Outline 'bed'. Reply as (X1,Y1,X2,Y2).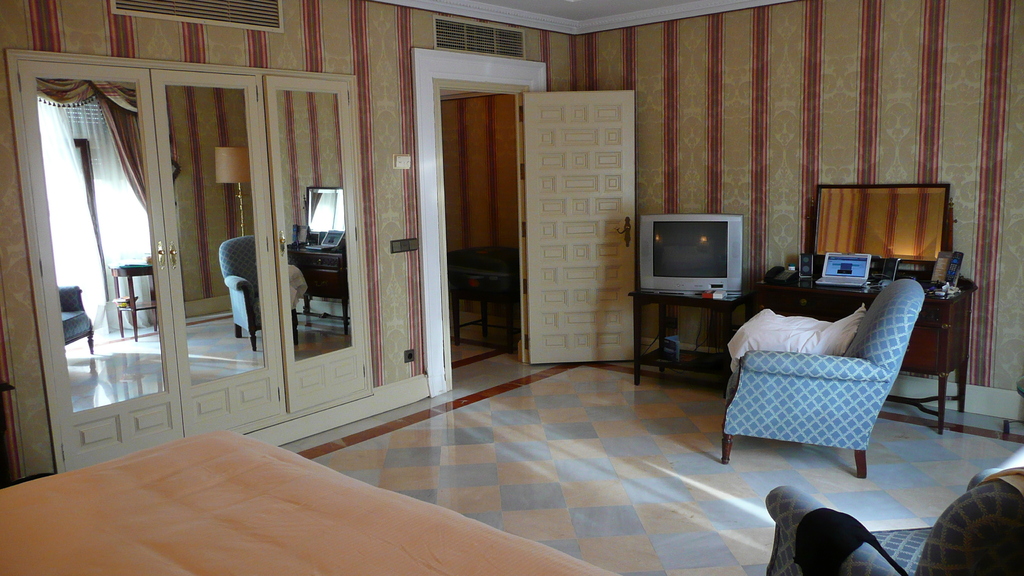
(0,419,624,575).
